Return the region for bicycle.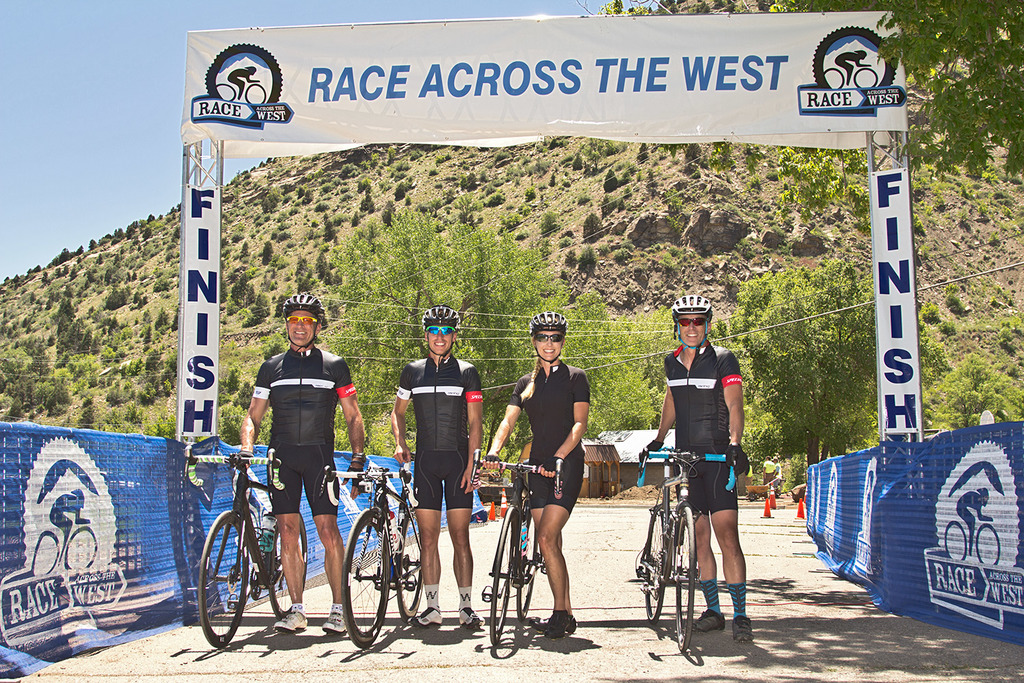
[466,448,567,647].
